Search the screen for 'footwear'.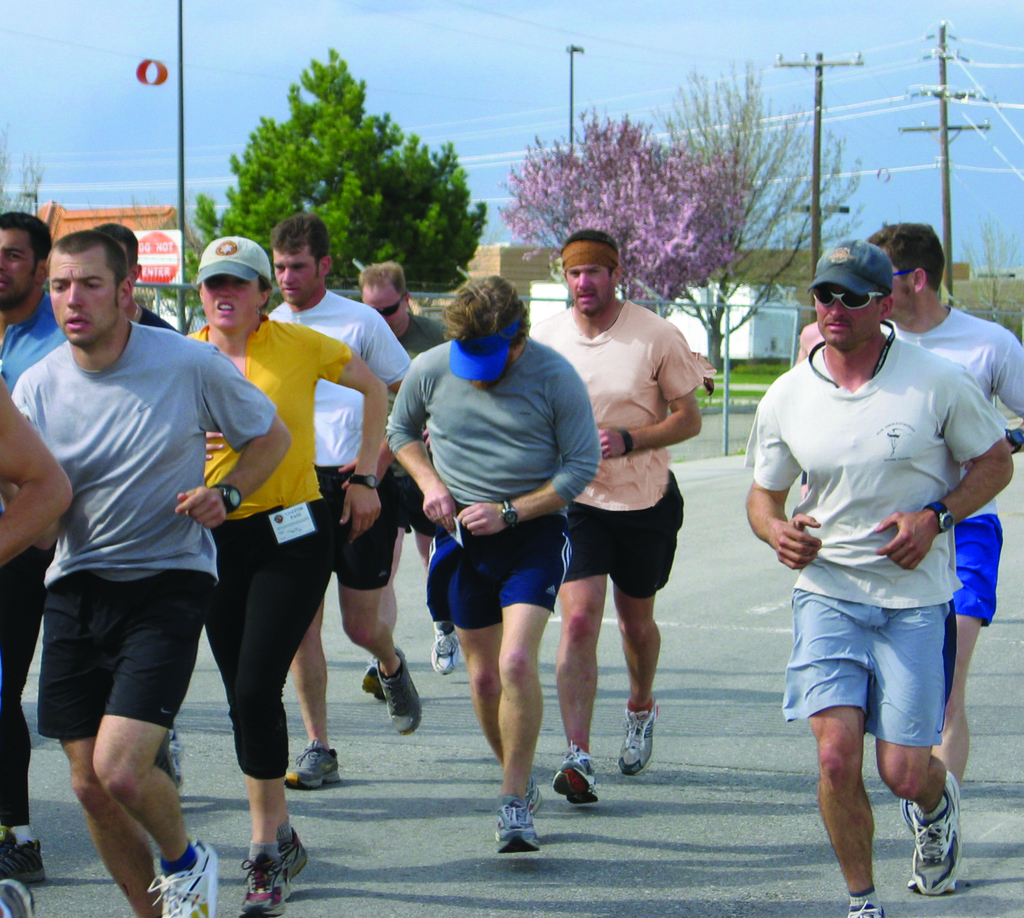
Found at [619, 704, 660, 778].
